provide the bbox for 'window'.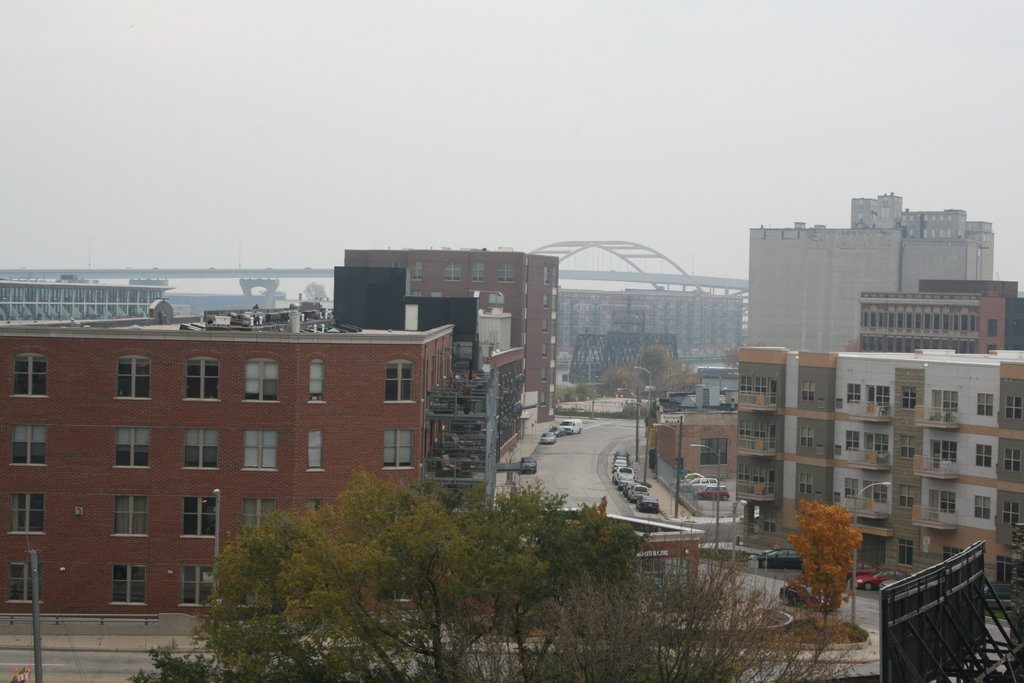
<bbox>114, 427, 149, 466</bbox>.
